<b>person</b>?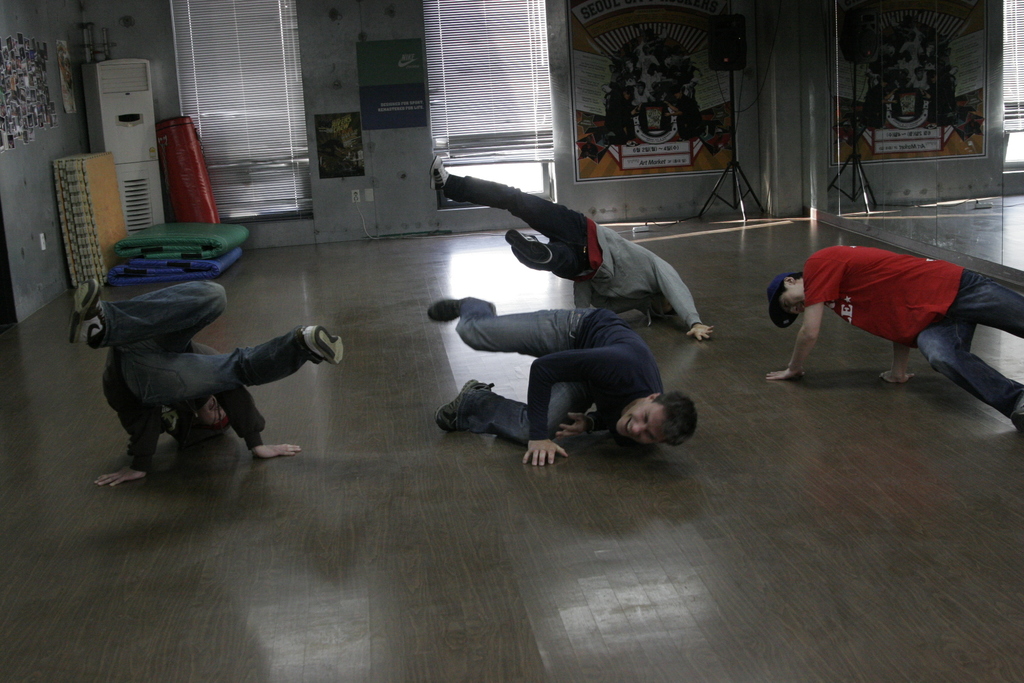
bbox=(93, 237, 324, 486)
